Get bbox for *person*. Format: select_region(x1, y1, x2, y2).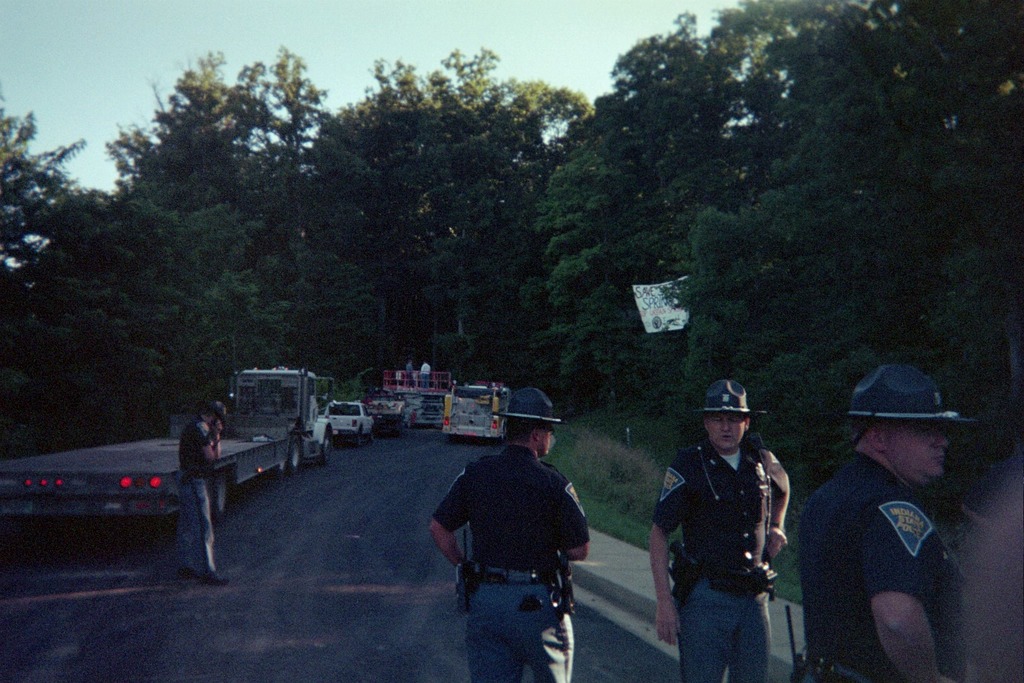
select_region(647, 372, 793, 682).
